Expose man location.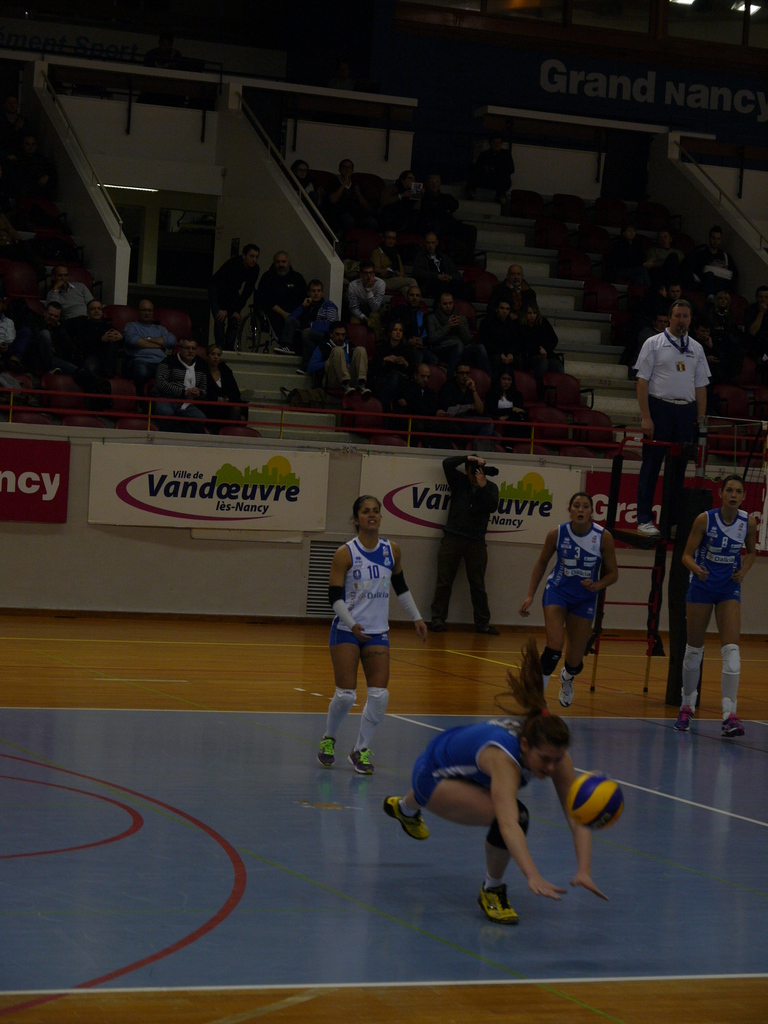
Exposed at region(326, 154, 373, 230).
